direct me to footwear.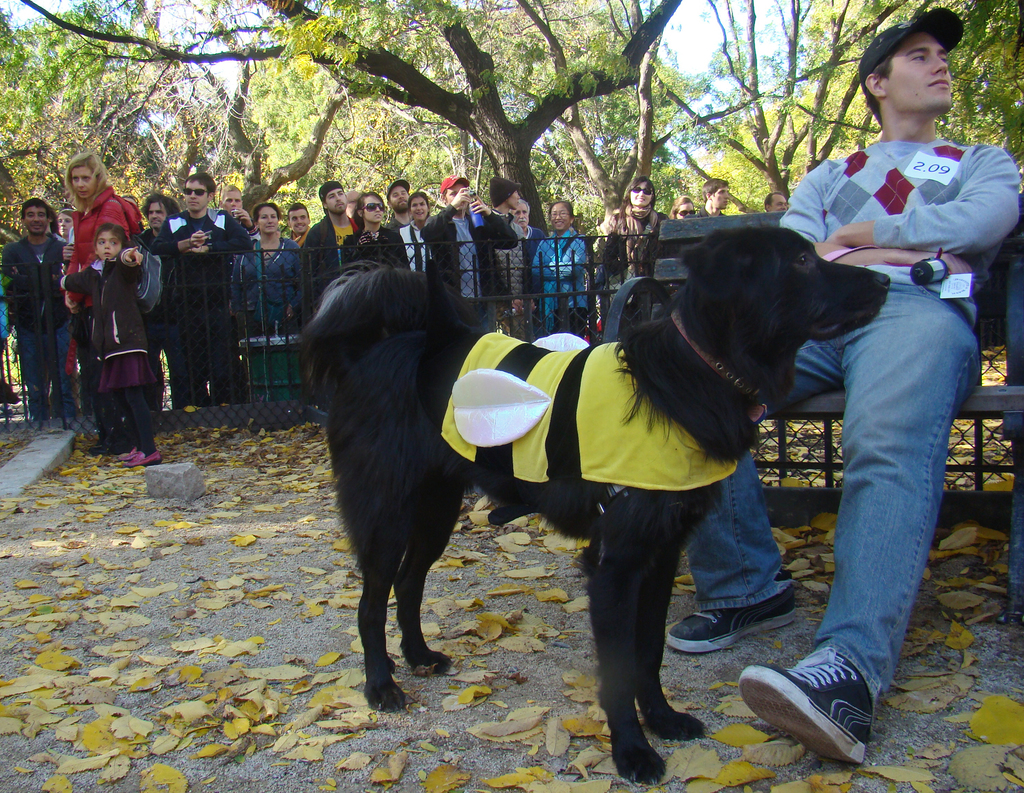
Direction: x1=749 y1=658 x2=896 y2=766.
